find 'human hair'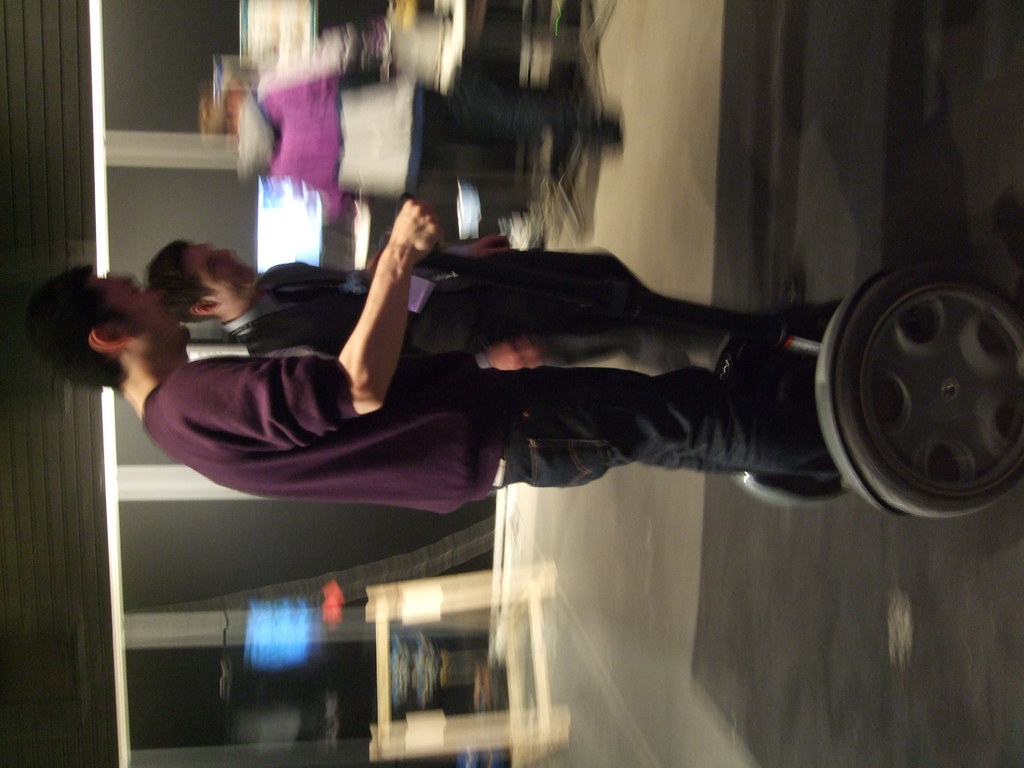
locate(29, 264, 134, 397)
